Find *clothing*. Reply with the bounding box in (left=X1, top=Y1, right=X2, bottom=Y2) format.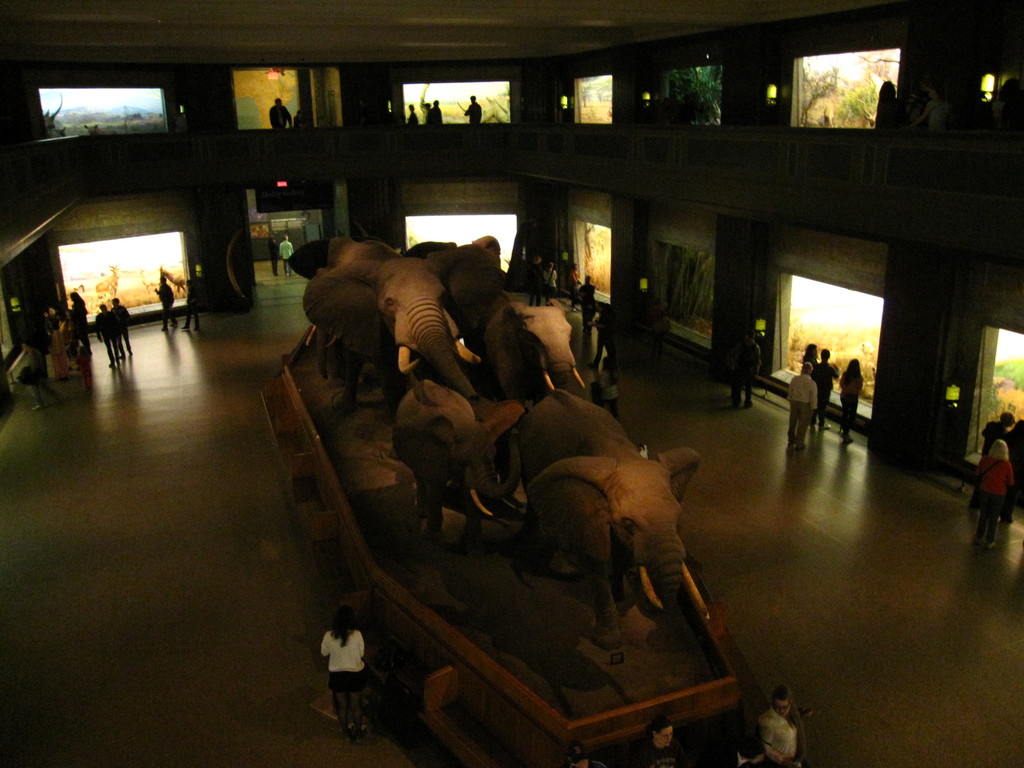
(left=278, top=242, right=291, bottom=275).
